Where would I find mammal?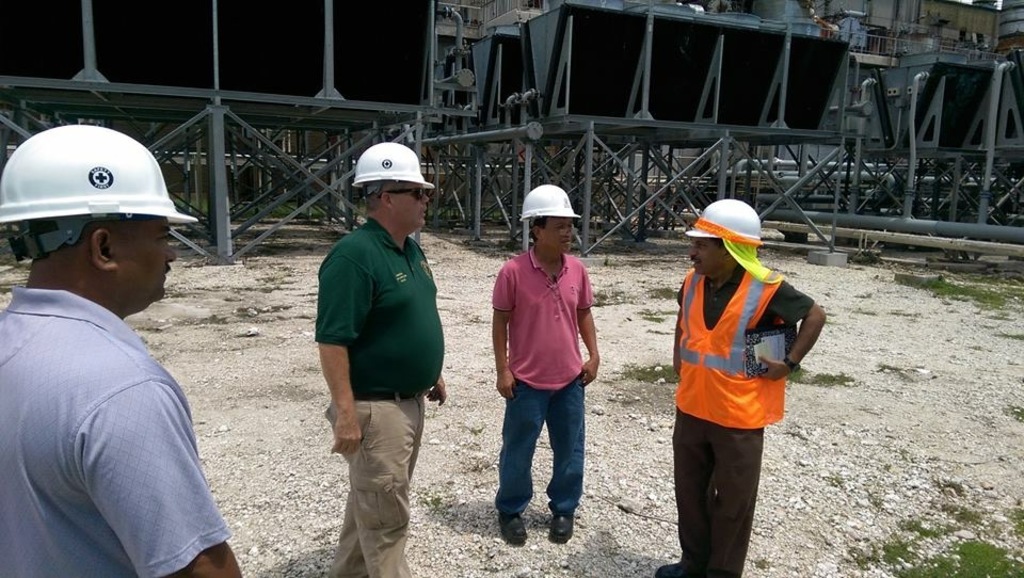
At bbox(484, 175, 609, 504).
